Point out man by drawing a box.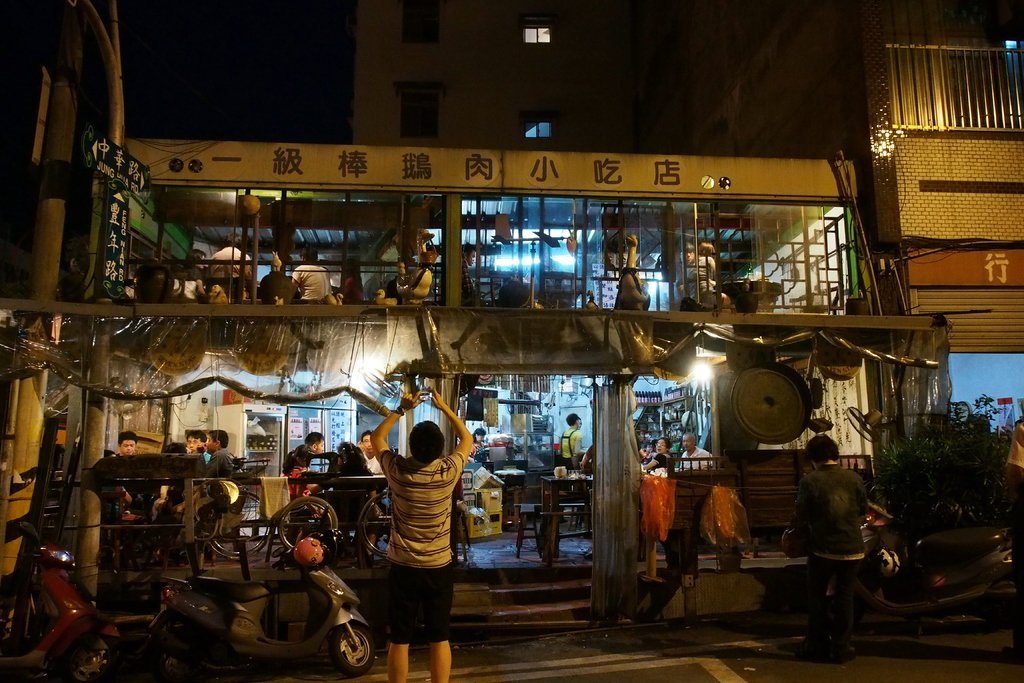
Rect(369, 386, 475, 682).
